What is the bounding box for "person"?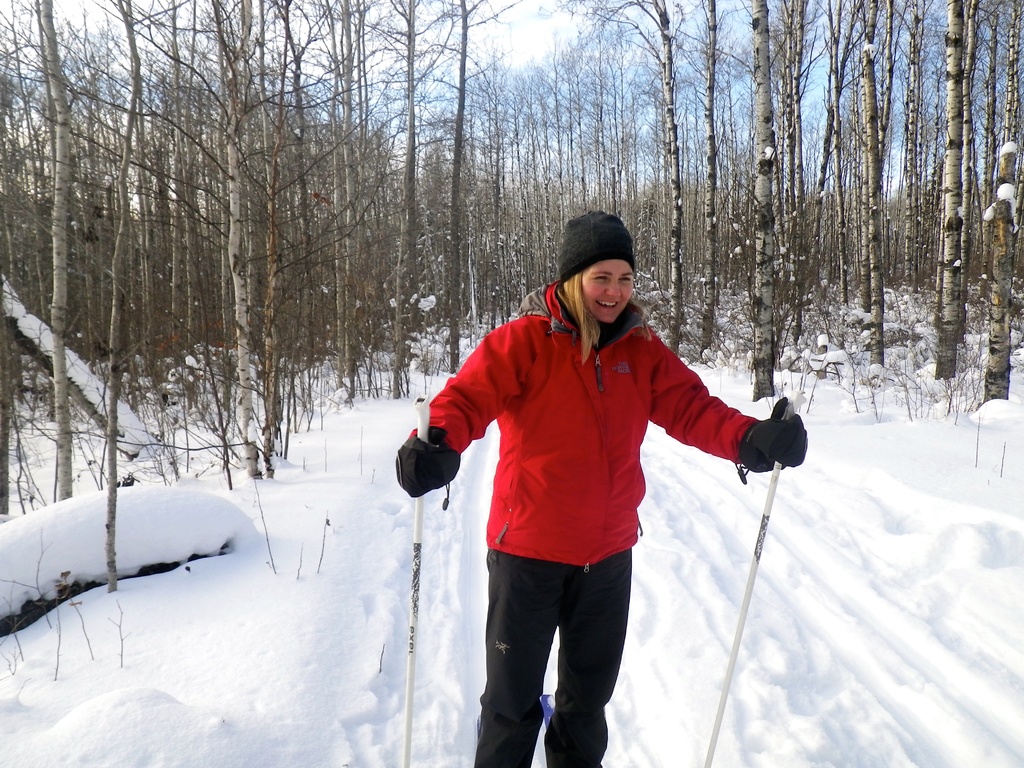
397 203 810 767.
